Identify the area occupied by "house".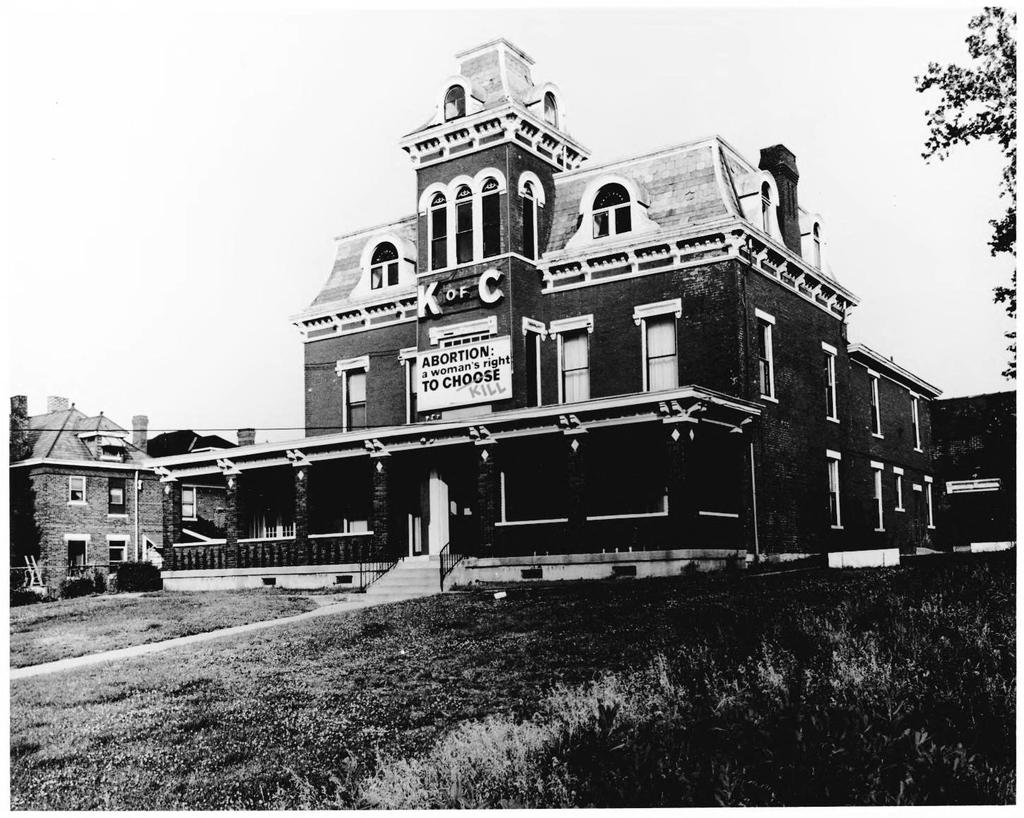
Area: locate(298, 68, 910, 569).
